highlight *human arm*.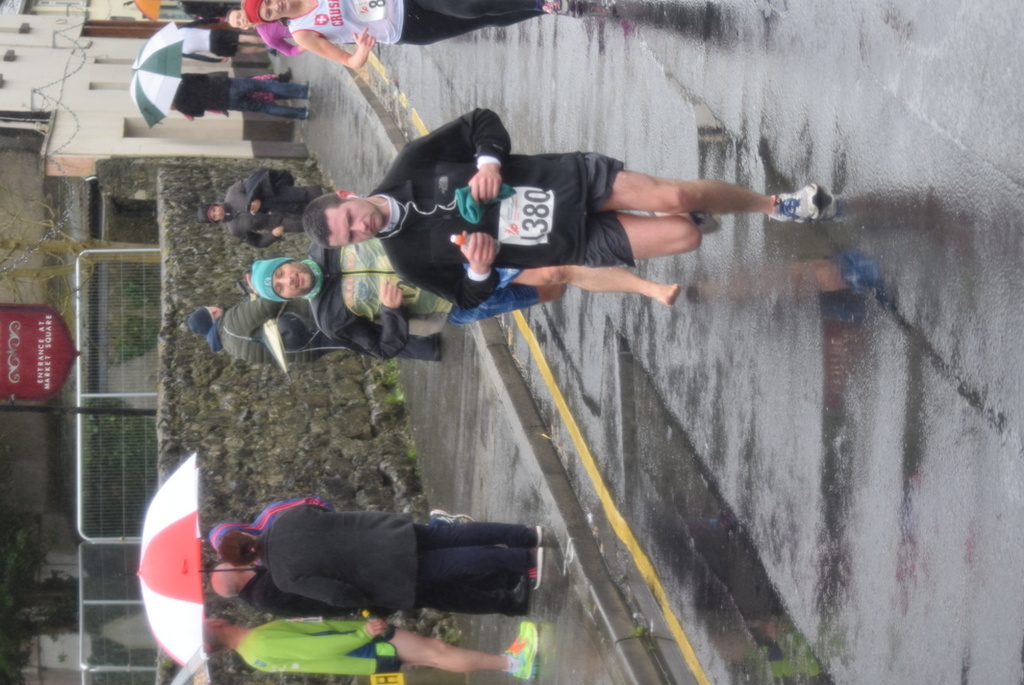
Highlighted region: l=233, t=223, r=284, b=252.
